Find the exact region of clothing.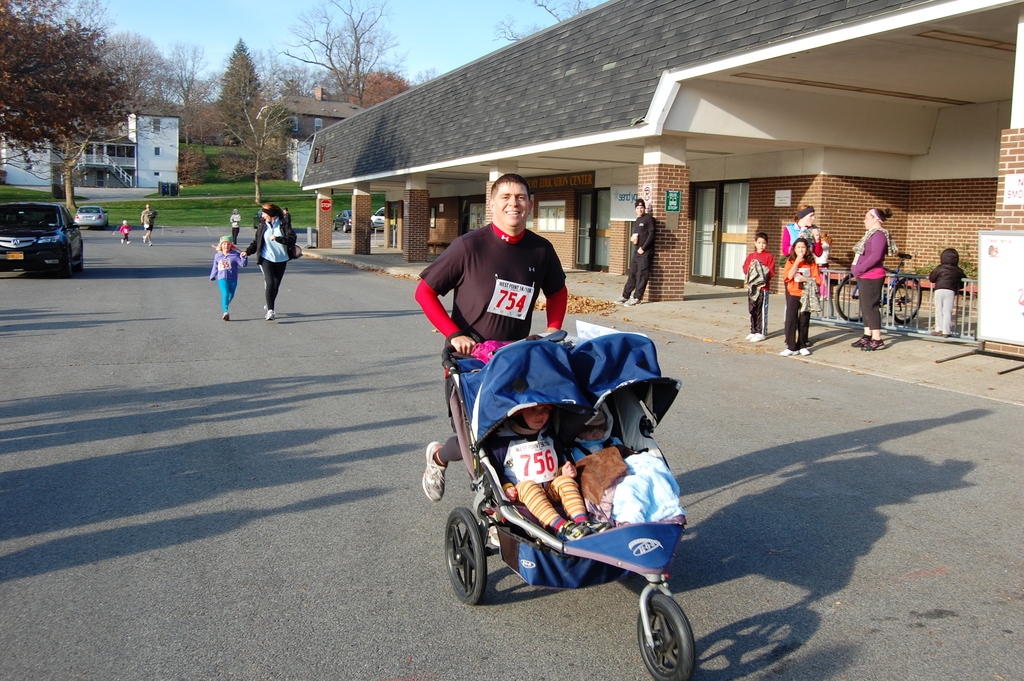
Exact region: [x1=742, y1=247, x2=778, y2=332].
